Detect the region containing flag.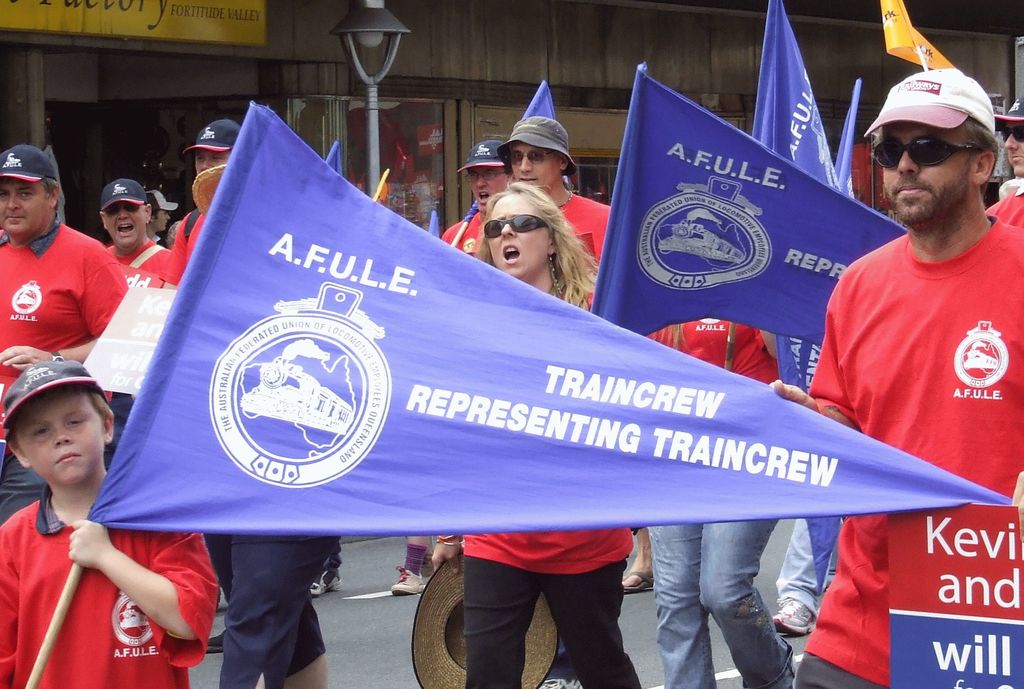
bbox=(326, 141, 344, 175).
